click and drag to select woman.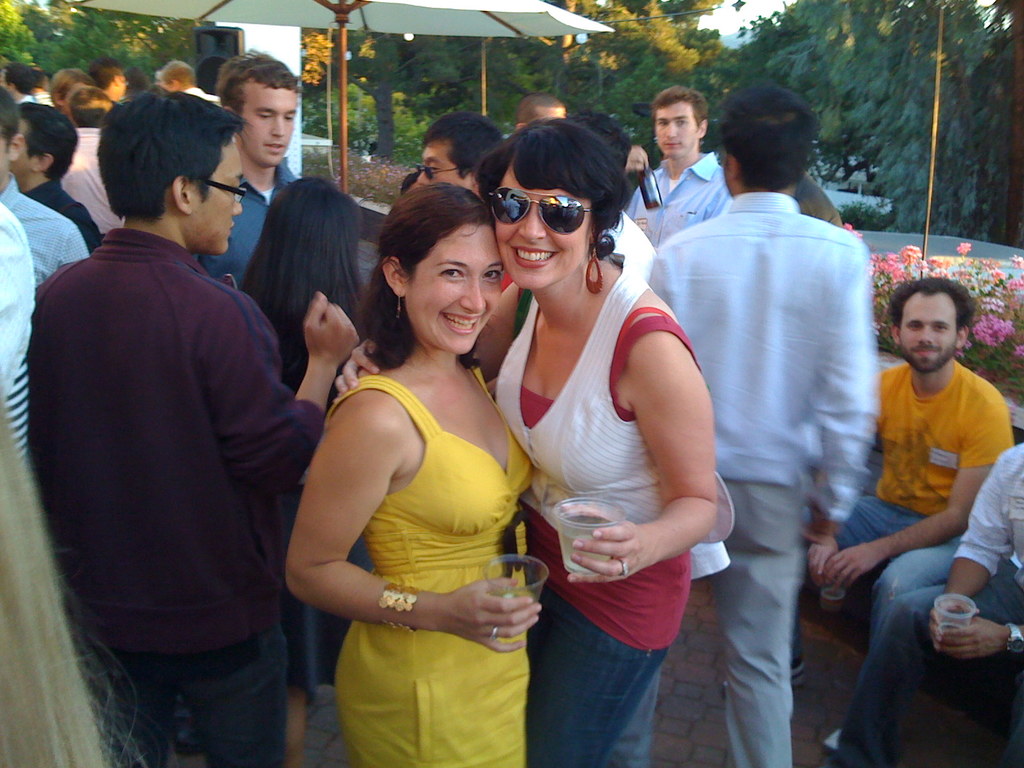
Selection: (284, 173, 542, 767).
